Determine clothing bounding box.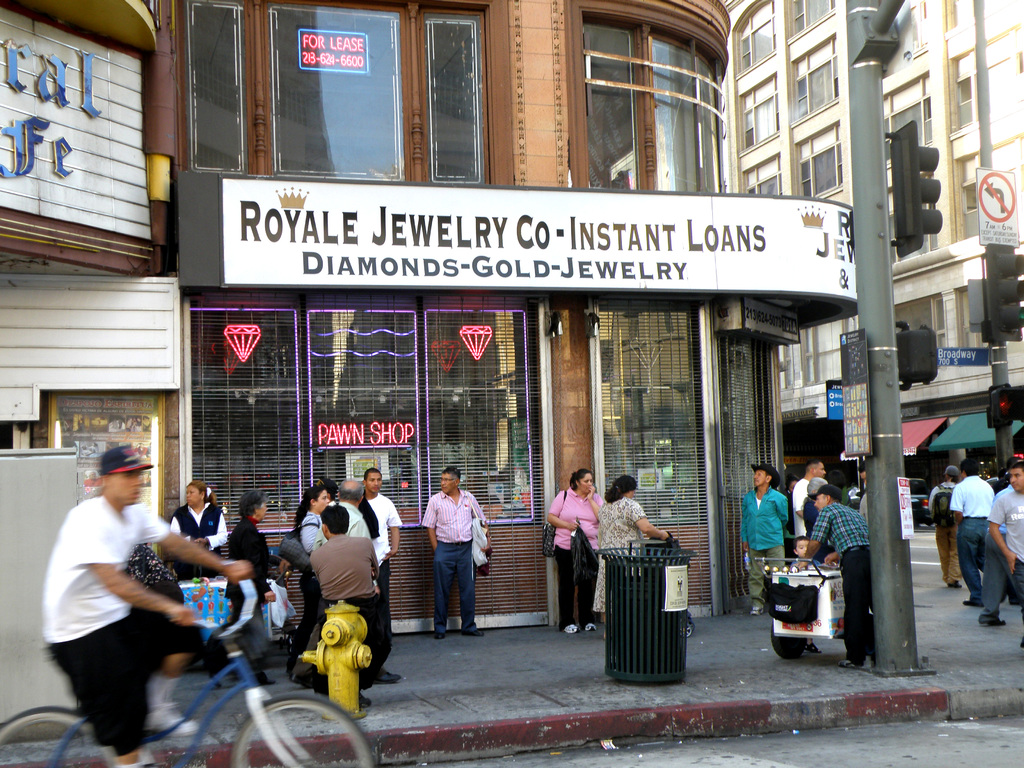
Determined: [417, 486, 502, 642].
